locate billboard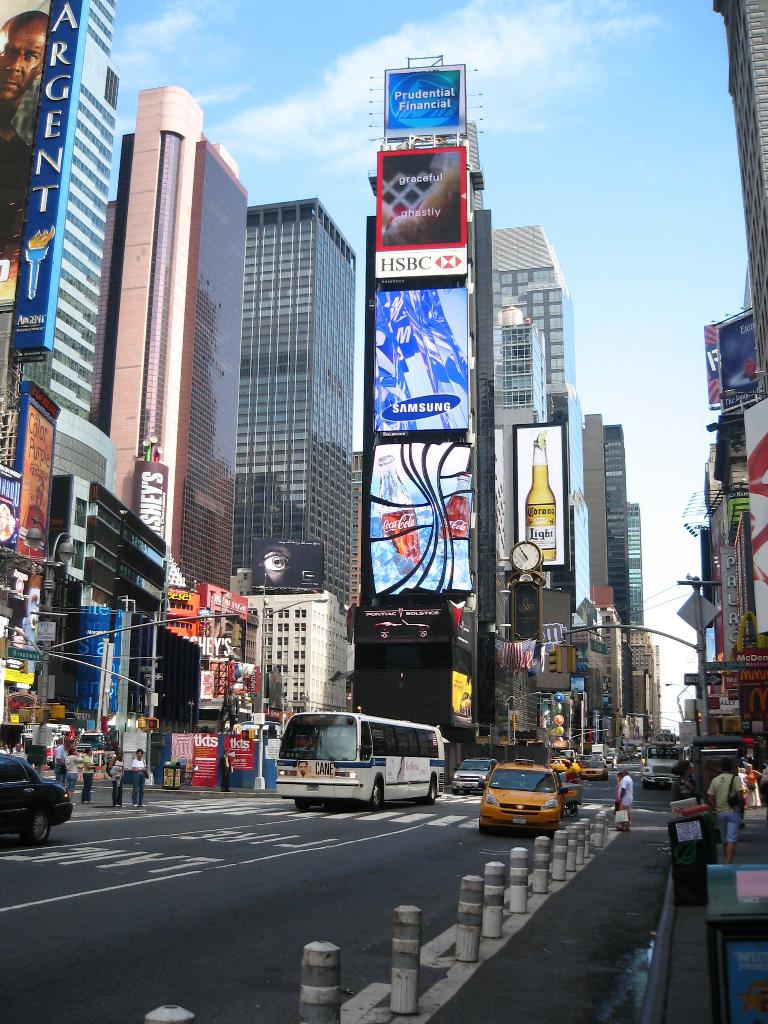
Rect(374, 280, 467, 438)
